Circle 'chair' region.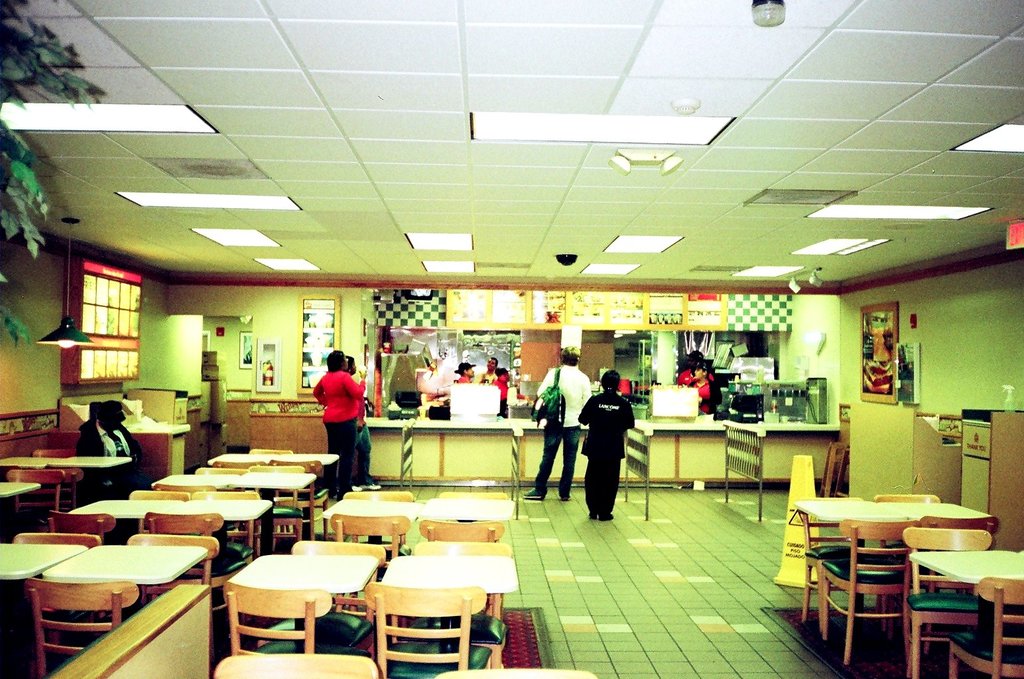
Region: detection(797, 494, 864, 627).
